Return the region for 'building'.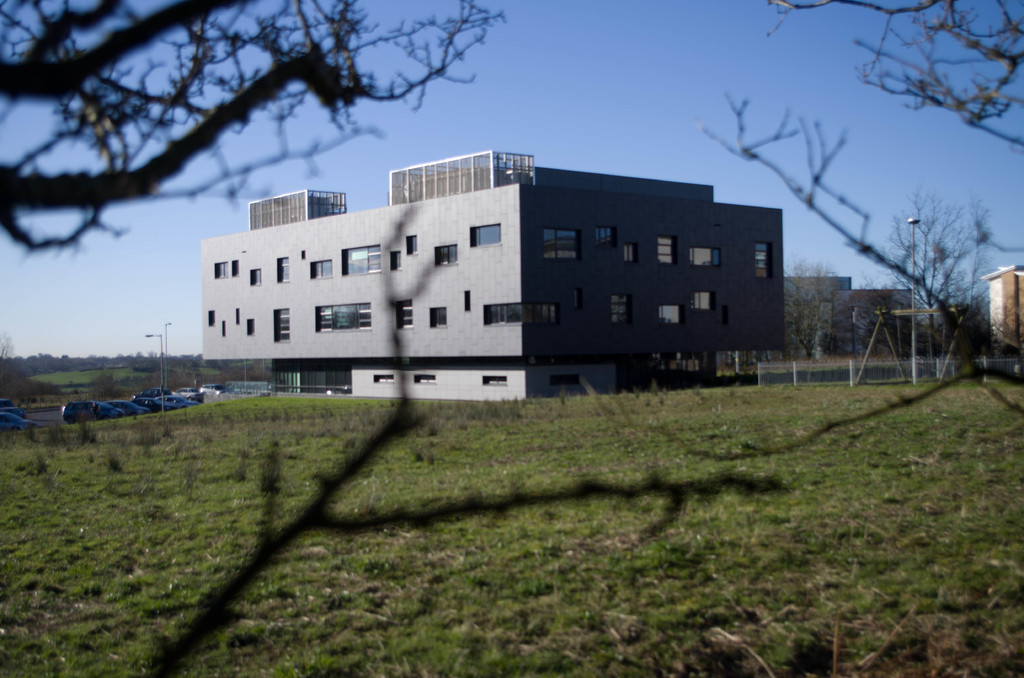
bbox=[983, 263, 1023, 351].
